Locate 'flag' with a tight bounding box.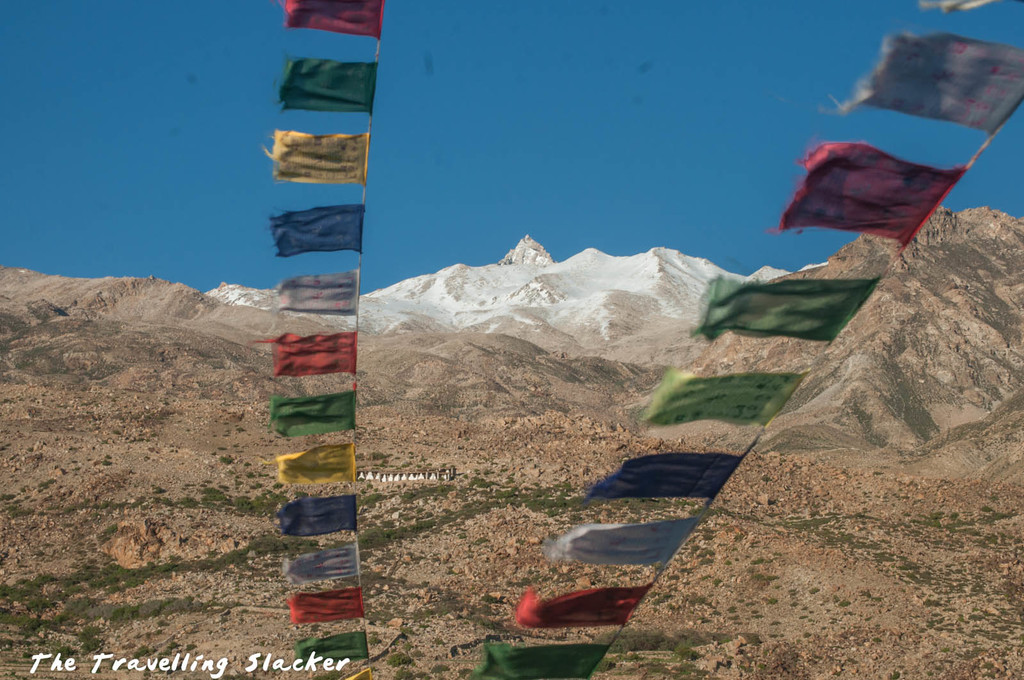
269/125/373/187.
